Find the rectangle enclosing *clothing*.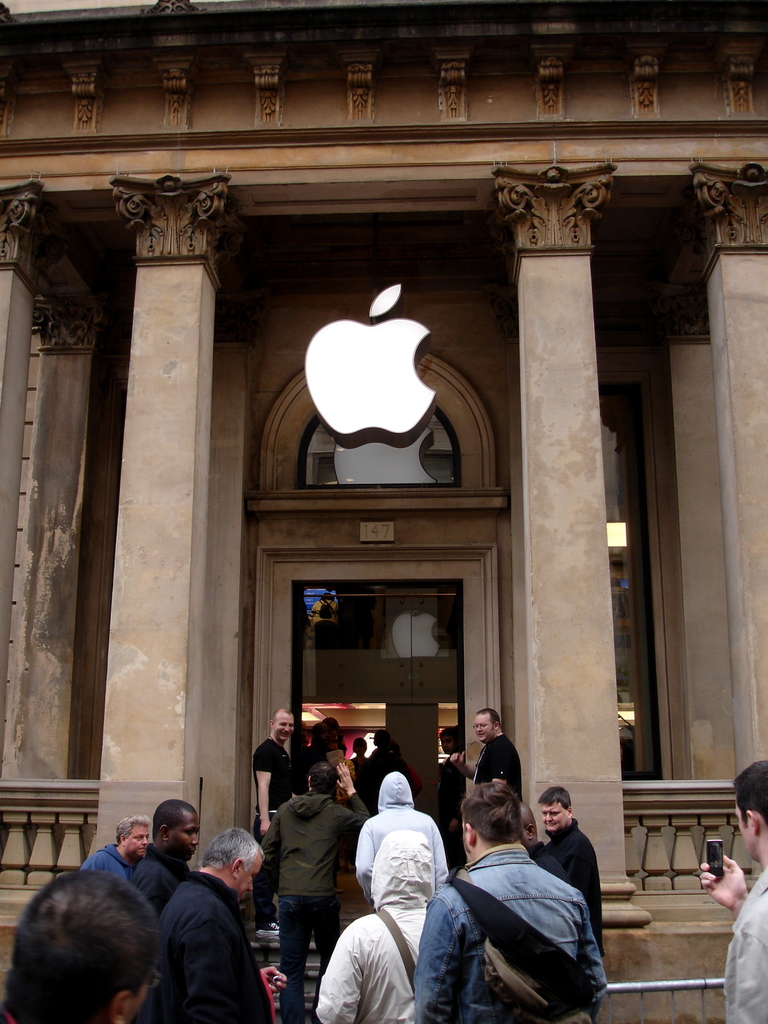
detection(717, 851, 767, 1023).
